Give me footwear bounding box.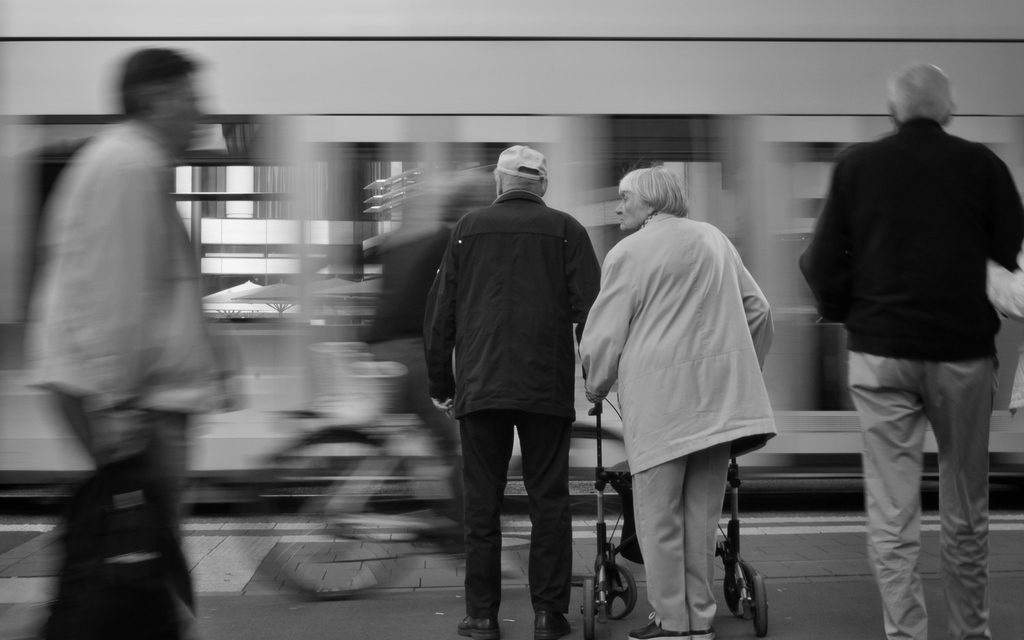
region(692, 626, 715, 639).
